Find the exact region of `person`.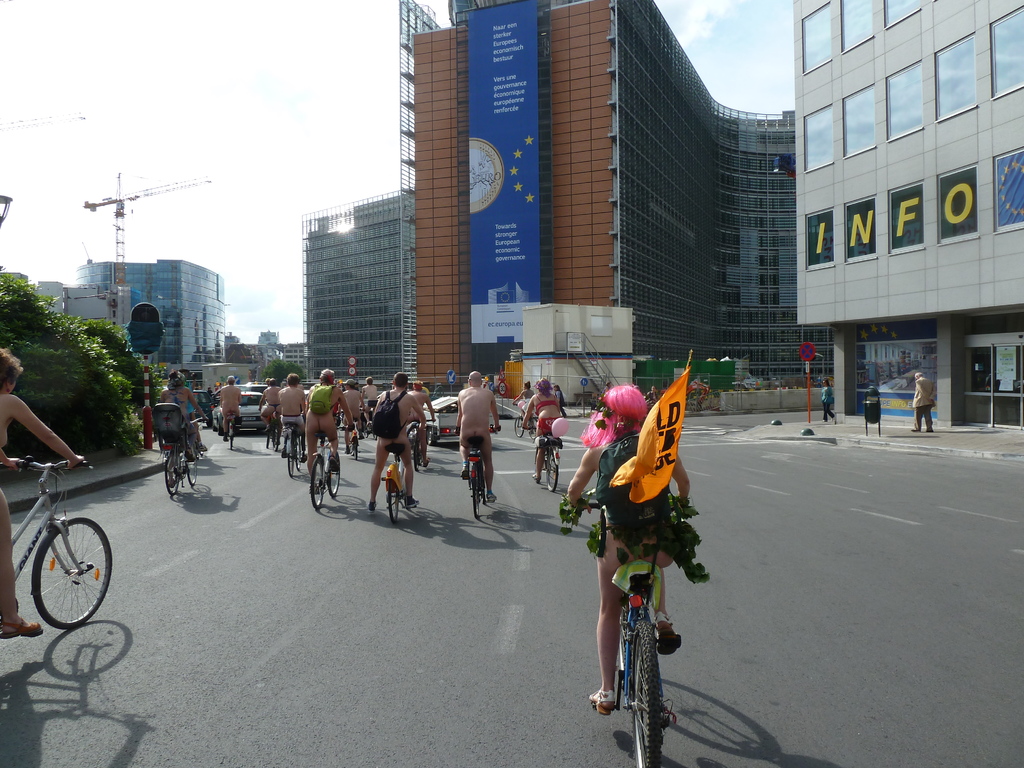
Exact region: 161:367:198:467.
